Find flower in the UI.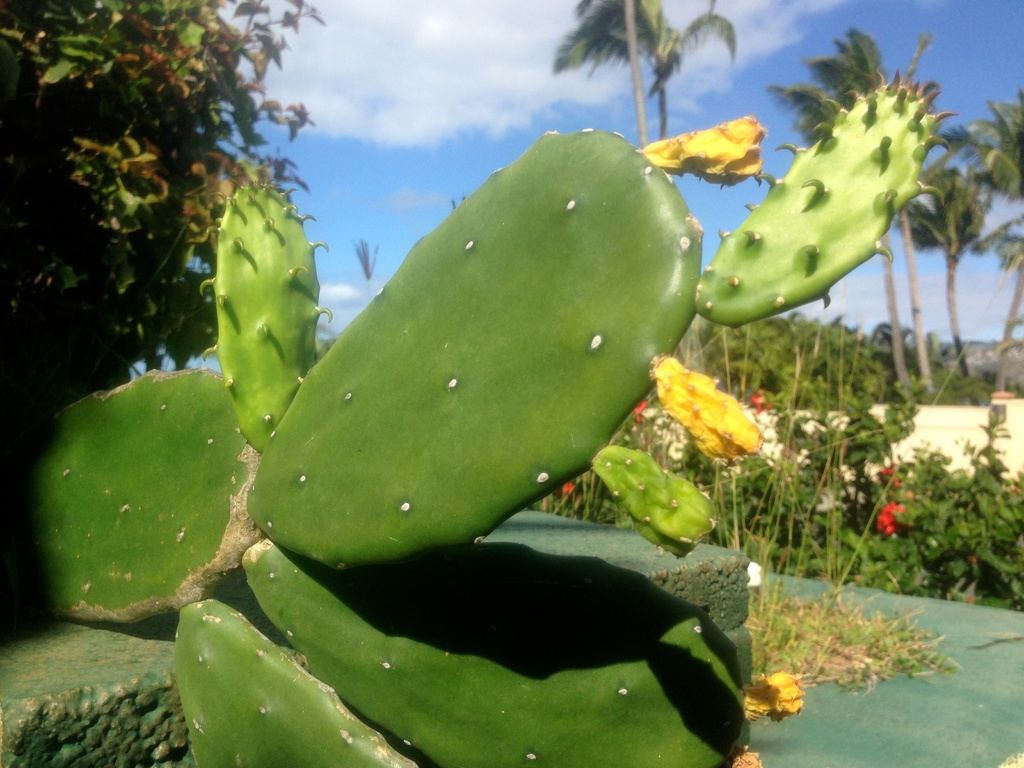
UI element at left=883, top=465, right=903, bottom=485.
